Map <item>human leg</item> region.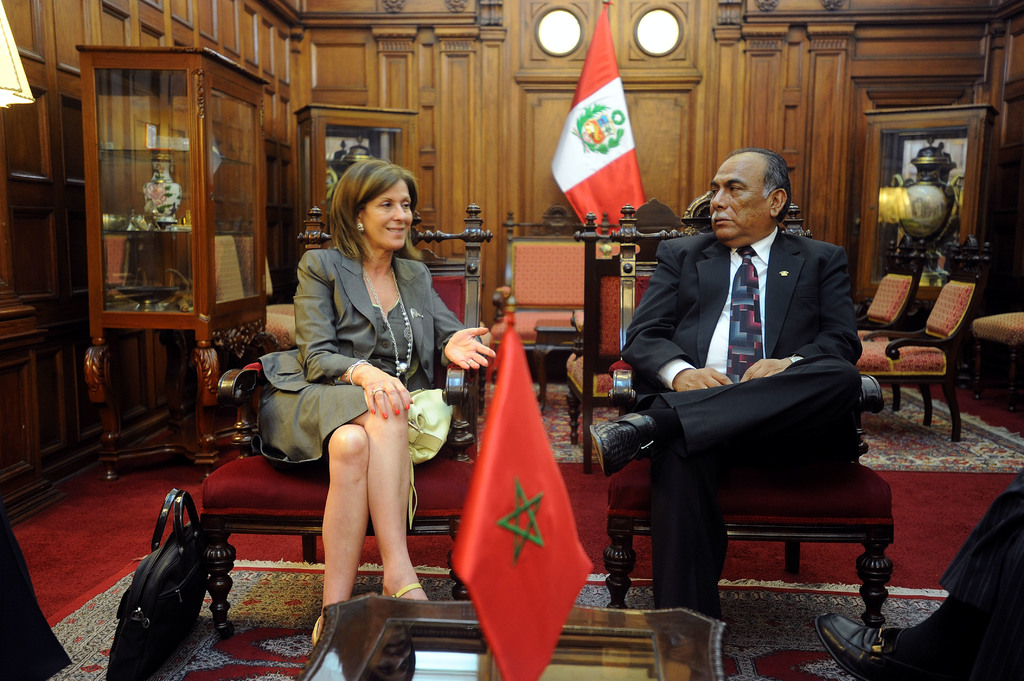
Mapped to Rect(311, 415, 366, 644).
